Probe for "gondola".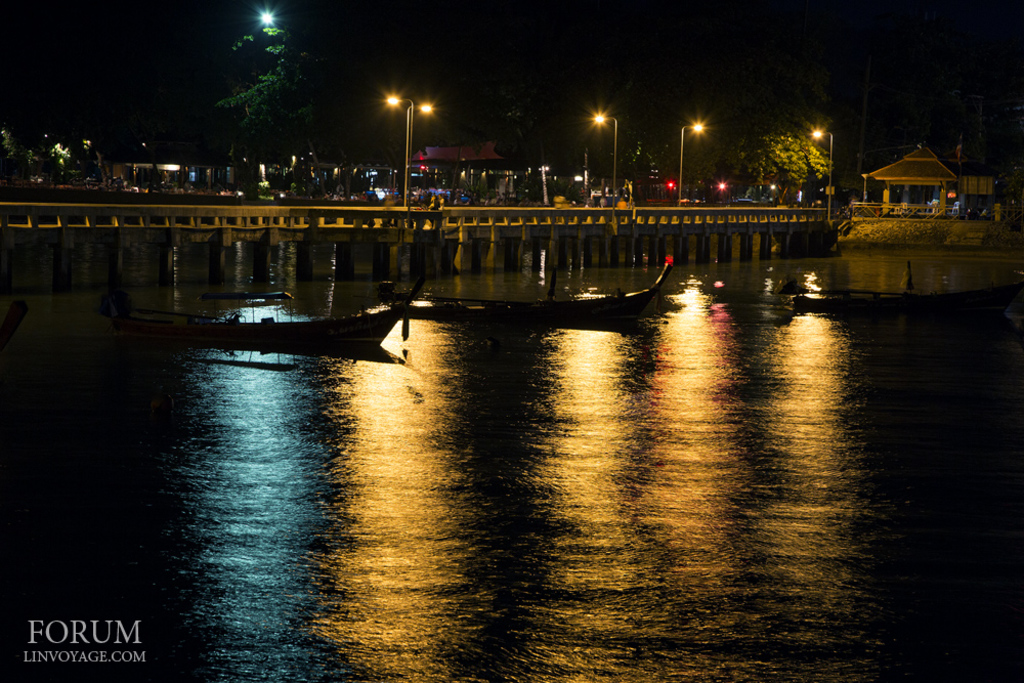
Probe result: x1=95, y1=249, x2=434, y2=360.
